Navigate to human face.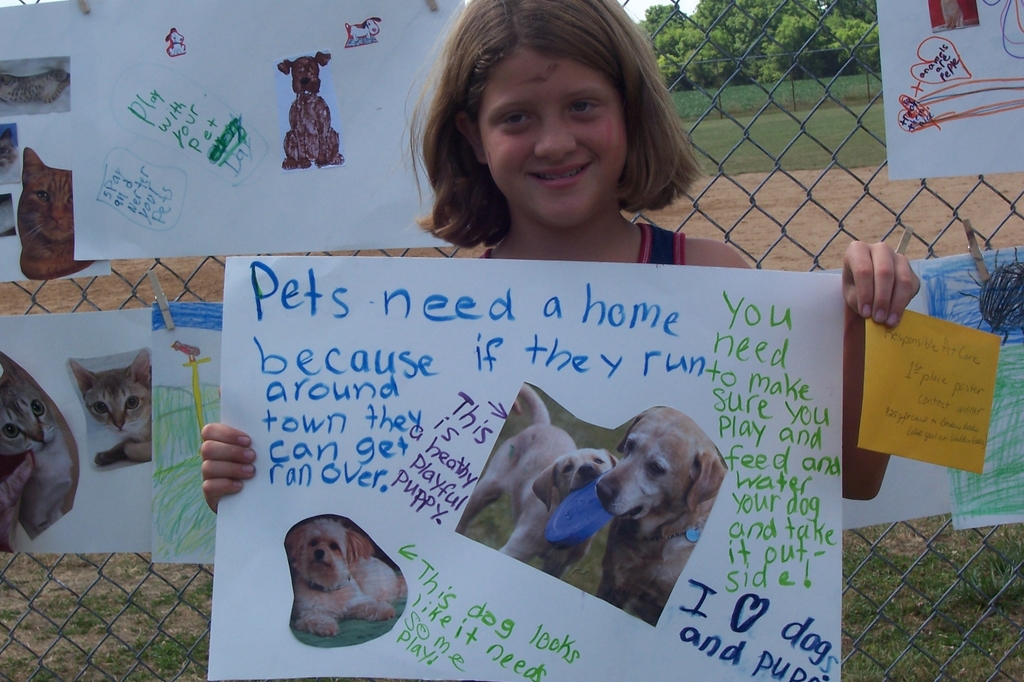
Navigation target: {"x1": 477, "y1": 51, "x2": 630, "y2": 216}.
